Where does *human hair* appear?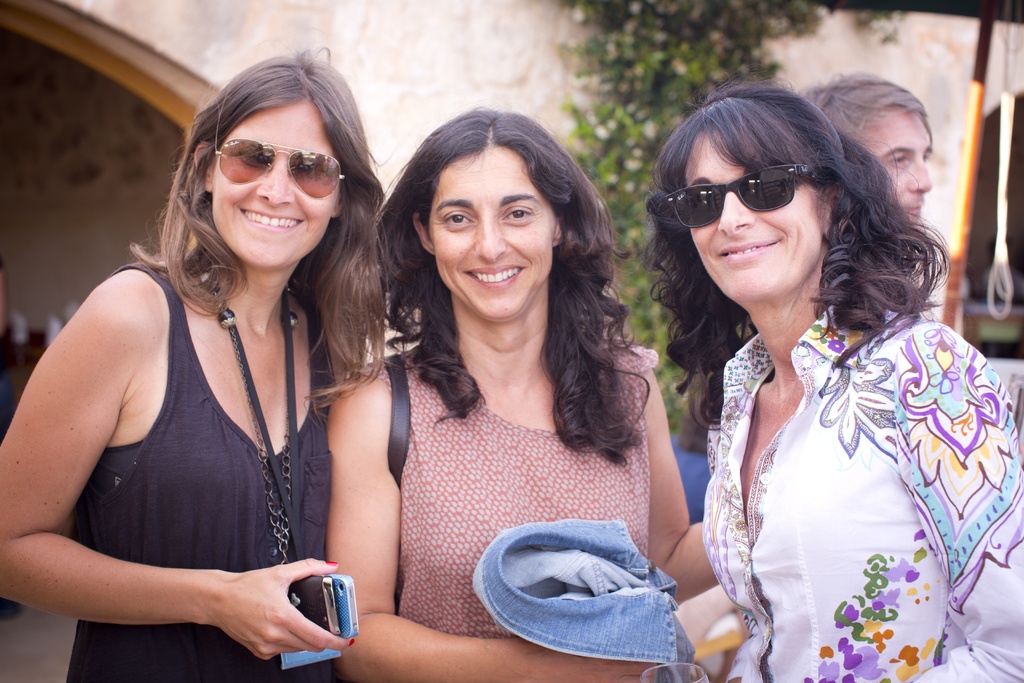
Appears at 641:79:952:432.
